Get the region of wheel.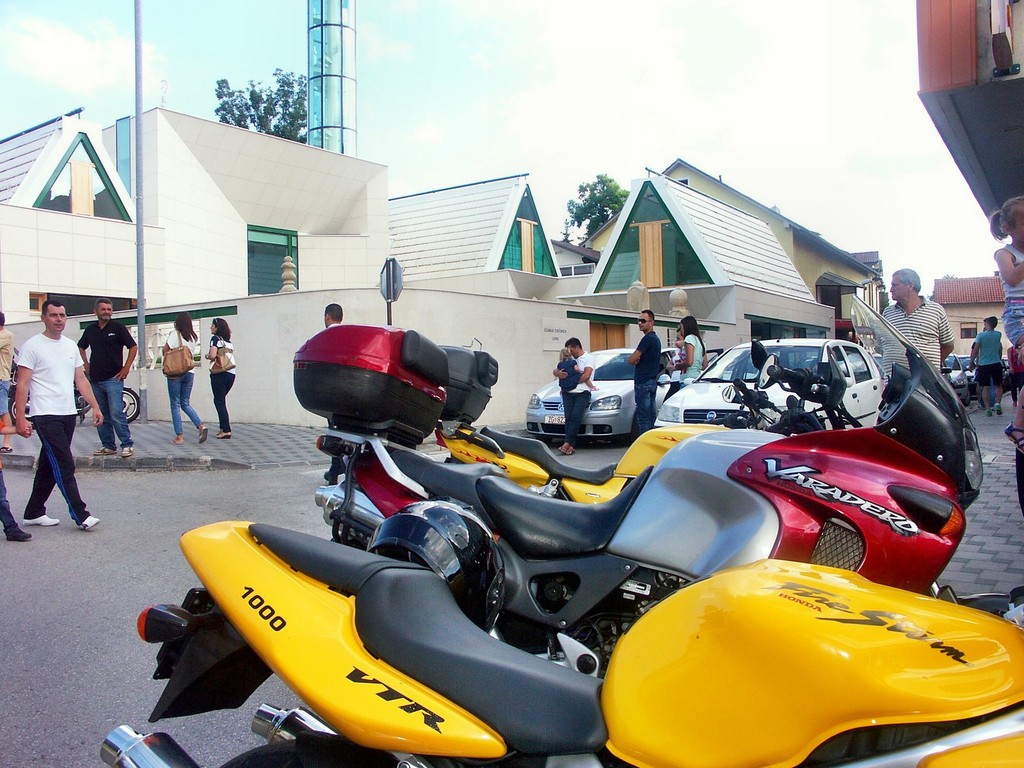
x1=9, y1=397, x2=38, y2=426.
